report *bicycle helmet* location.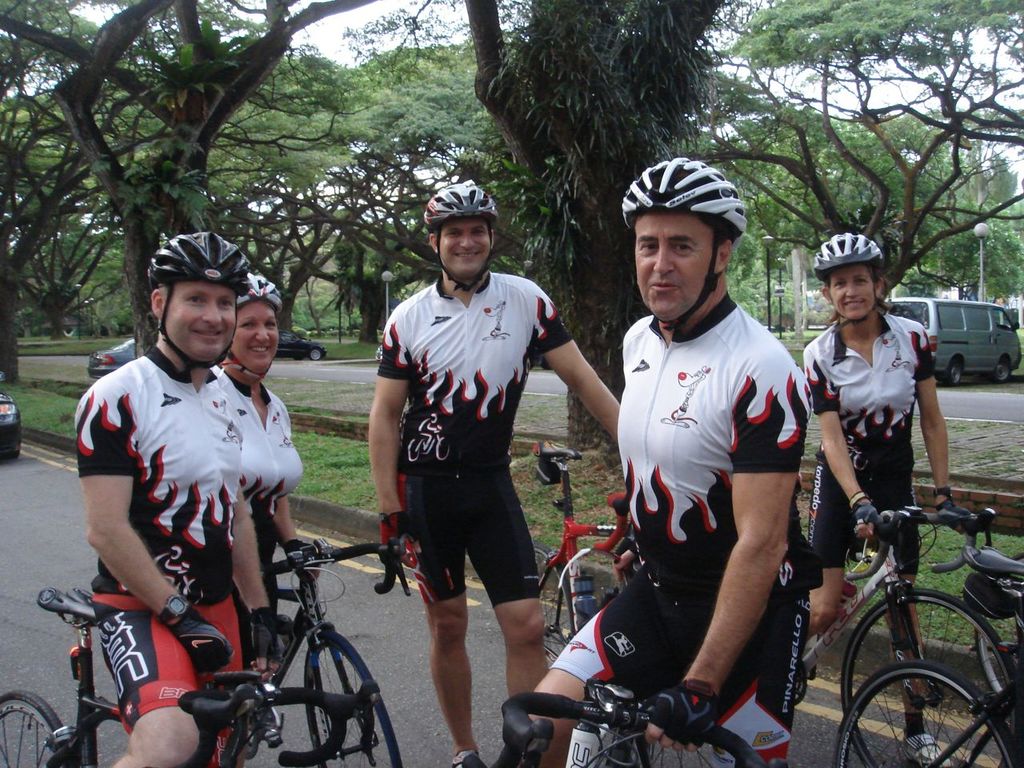
Report: Rect(233, 264, 273, 312).
